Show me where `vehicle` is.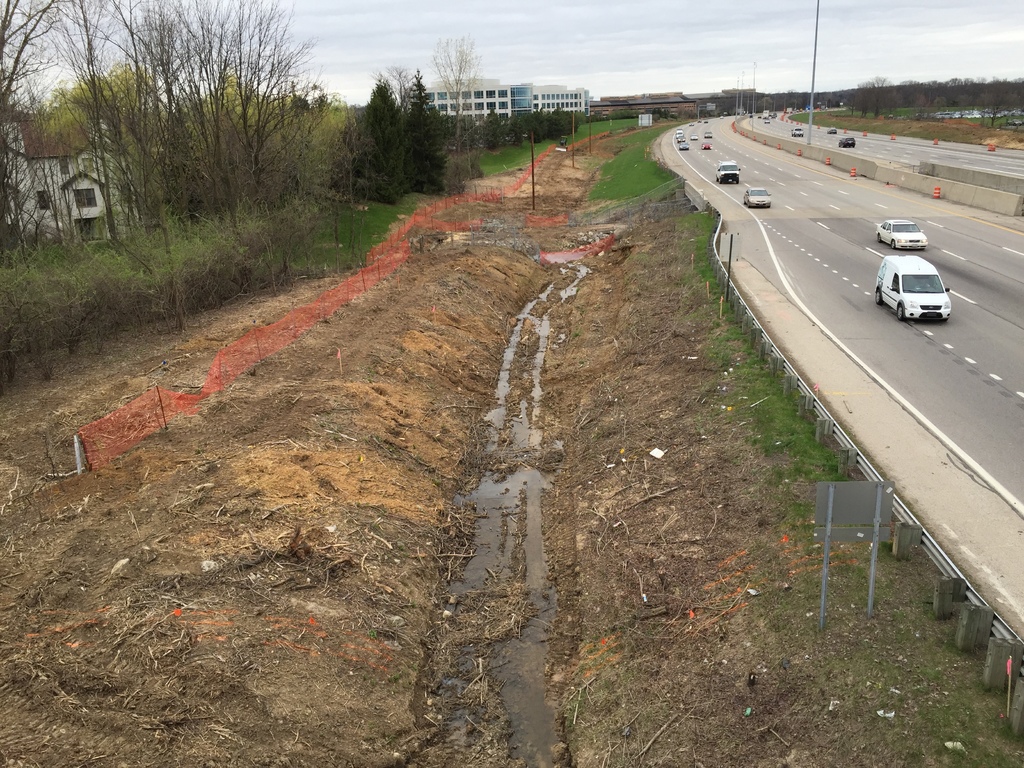
`vehicle` is at [x1=700, y1=142, x2=712, y2=148].
